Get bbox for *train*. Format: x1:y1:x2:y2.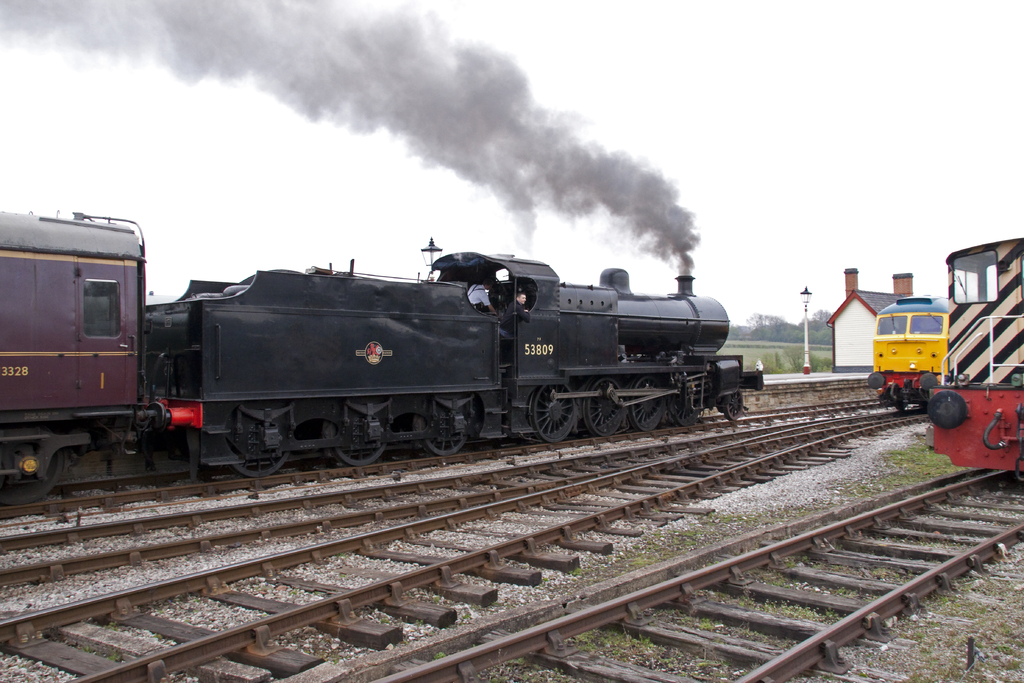
925:234:1023:483.
